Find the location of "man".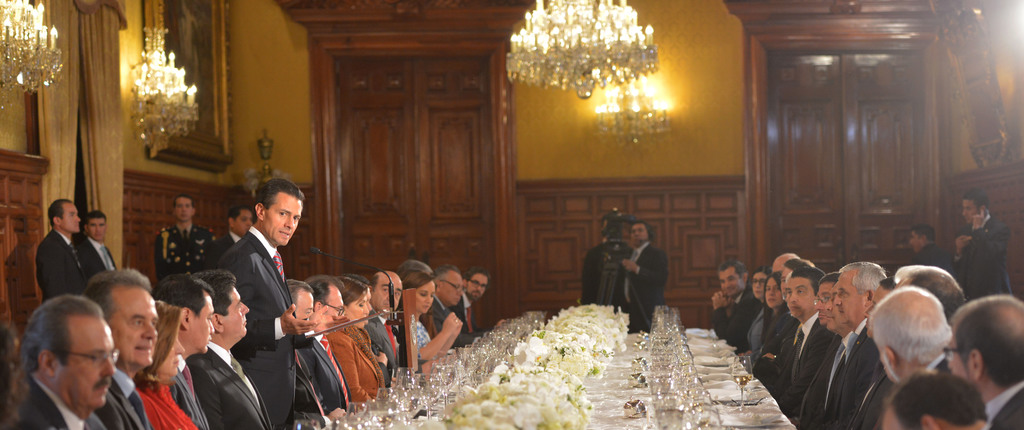
Location: box=[614, 221, 667, 331].
